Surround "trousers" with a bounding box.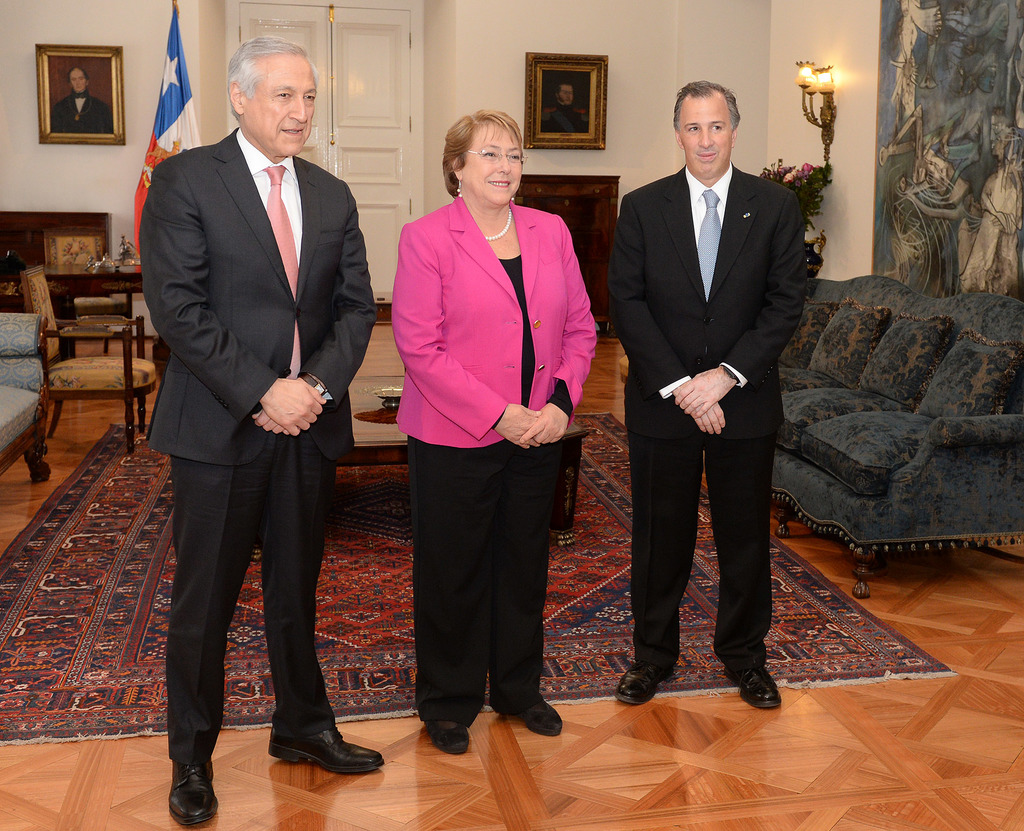
box=[404, 447, 546, 730].
